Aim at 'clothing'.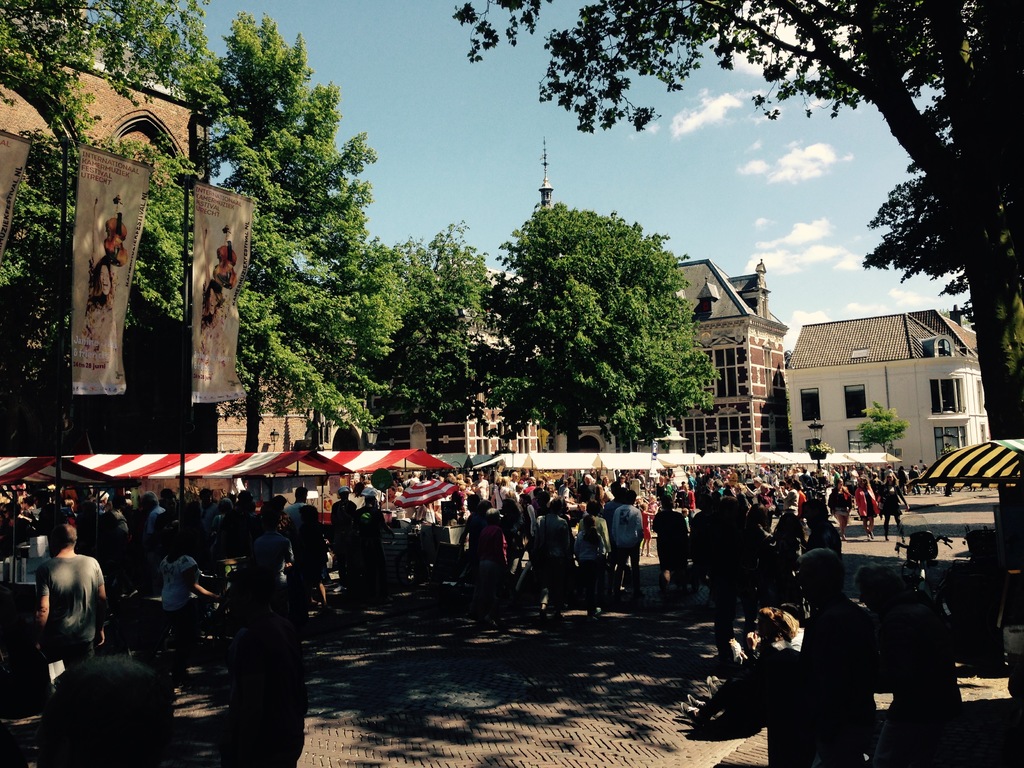
Aimed at detection(24, 560, 103, 673).
